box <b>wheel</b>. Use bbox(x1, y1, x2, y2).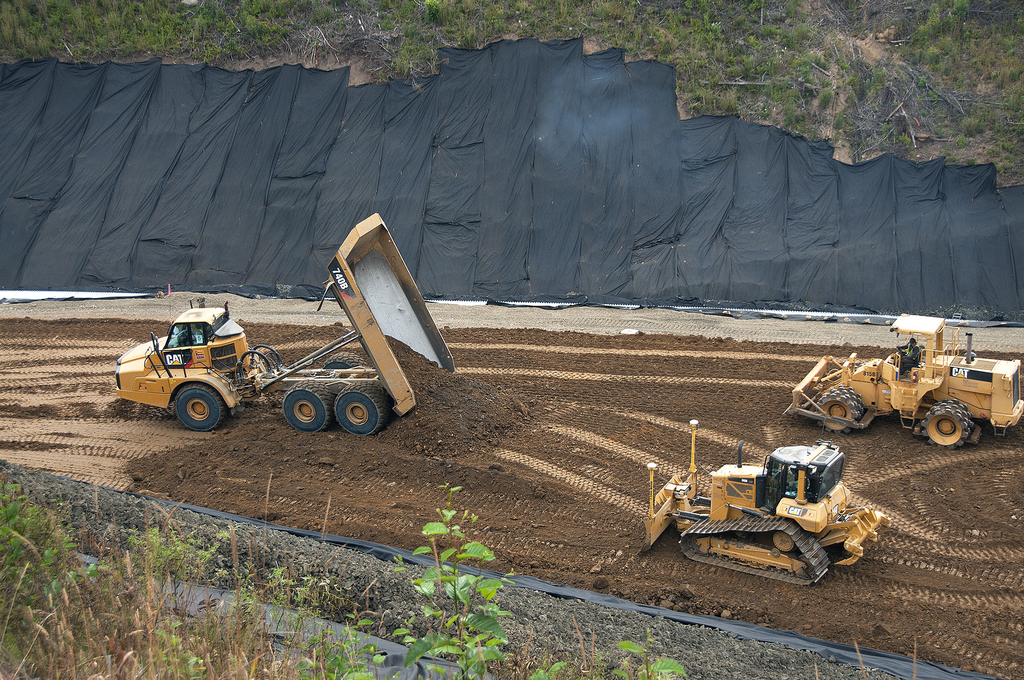
bbox(173, 384, 222, 431).
